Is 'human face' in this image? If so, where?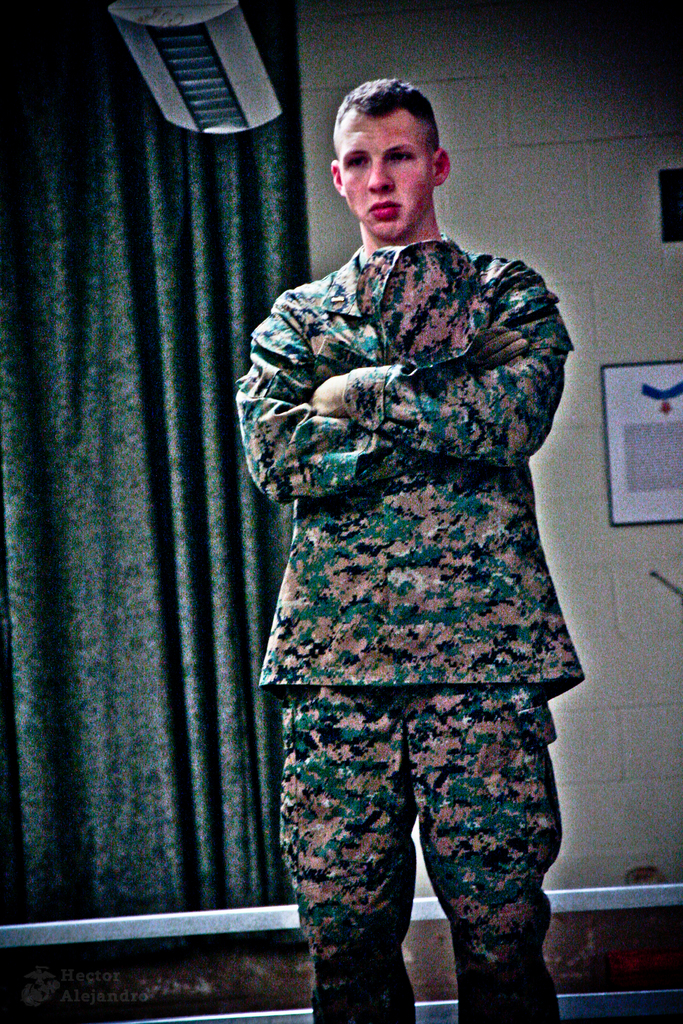
Yes, at {"left": 338, "top": 116, "right": 432, "bottom": 239}.
